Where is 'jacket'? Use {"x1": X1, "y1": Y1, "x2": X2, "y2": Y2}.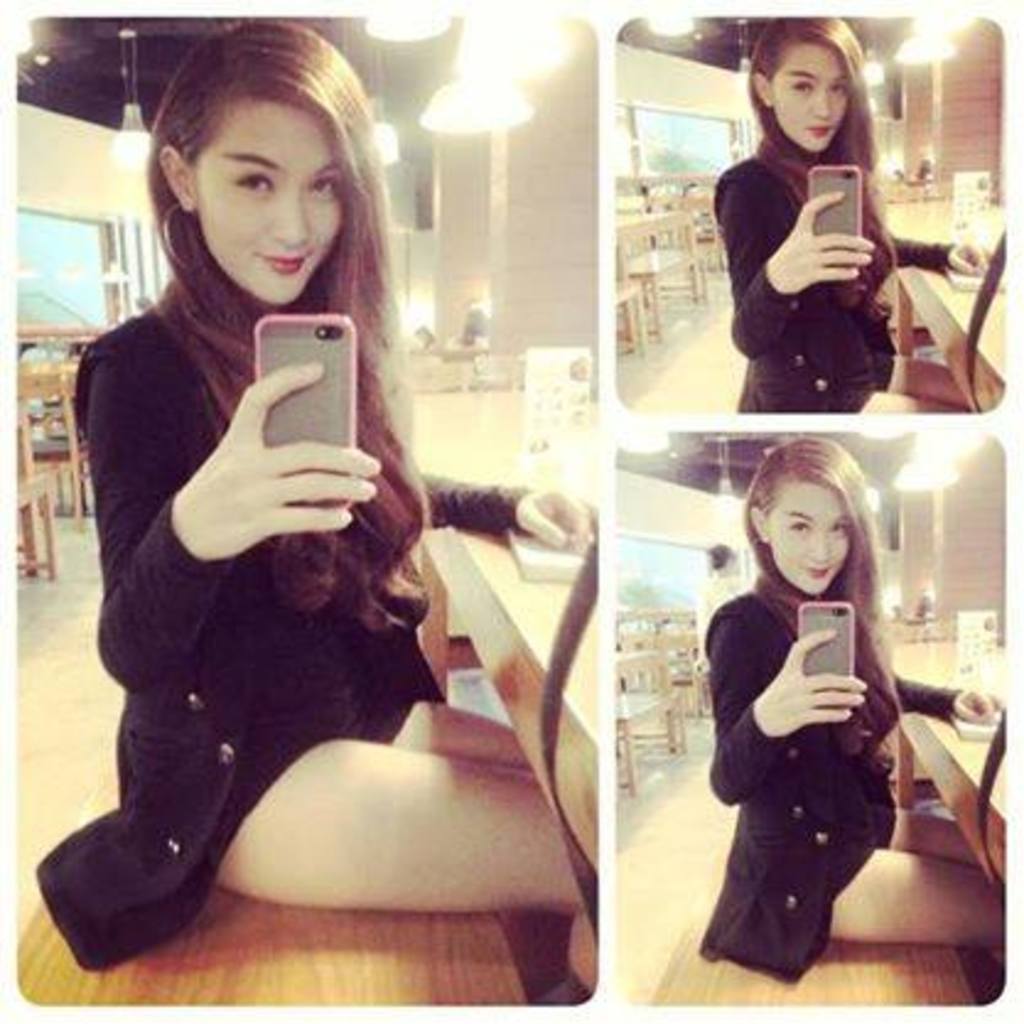
{"x1": 707, "y1": 145, "x2": 911, "y2": 408}.
